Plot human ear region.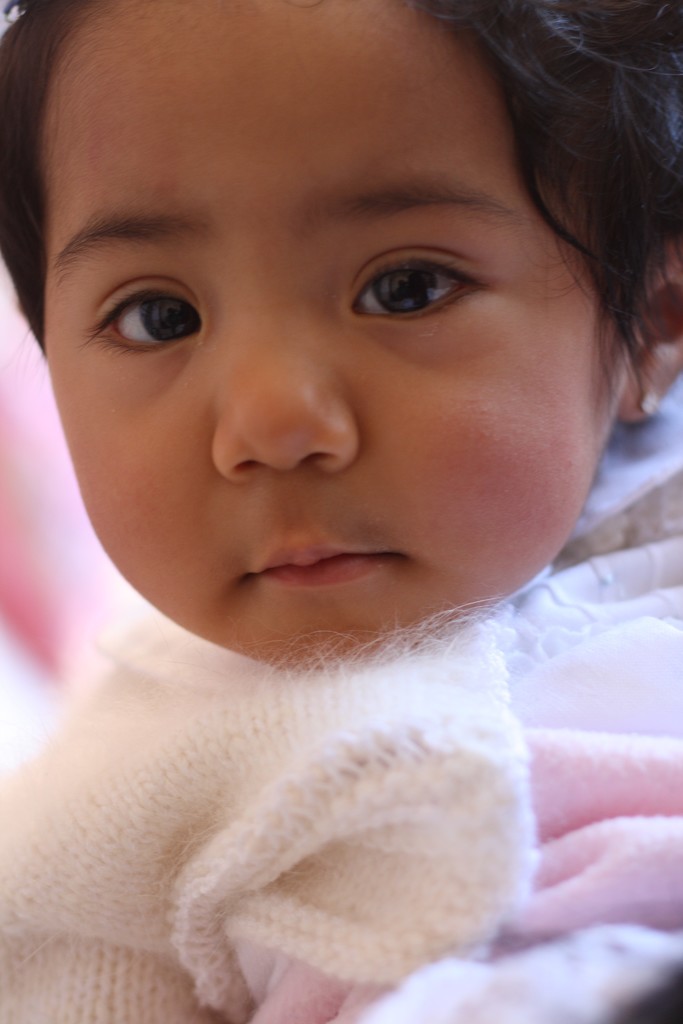
Plotted at 623/253/682/419.
